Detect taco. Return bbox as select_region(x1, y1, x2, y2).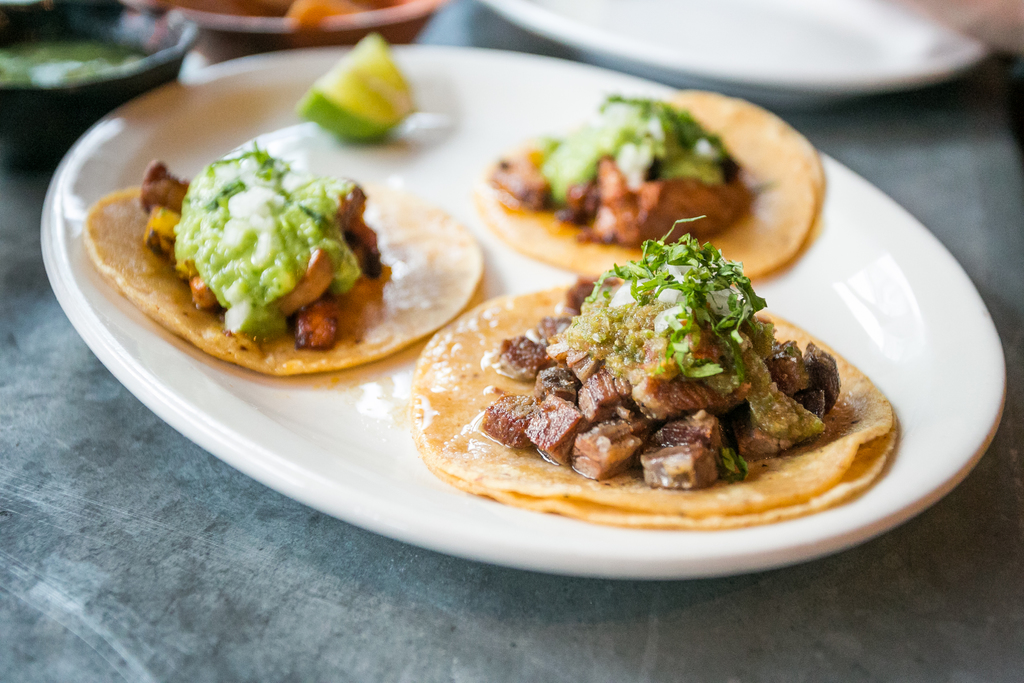
select_region(84, 167, 484, 377).
